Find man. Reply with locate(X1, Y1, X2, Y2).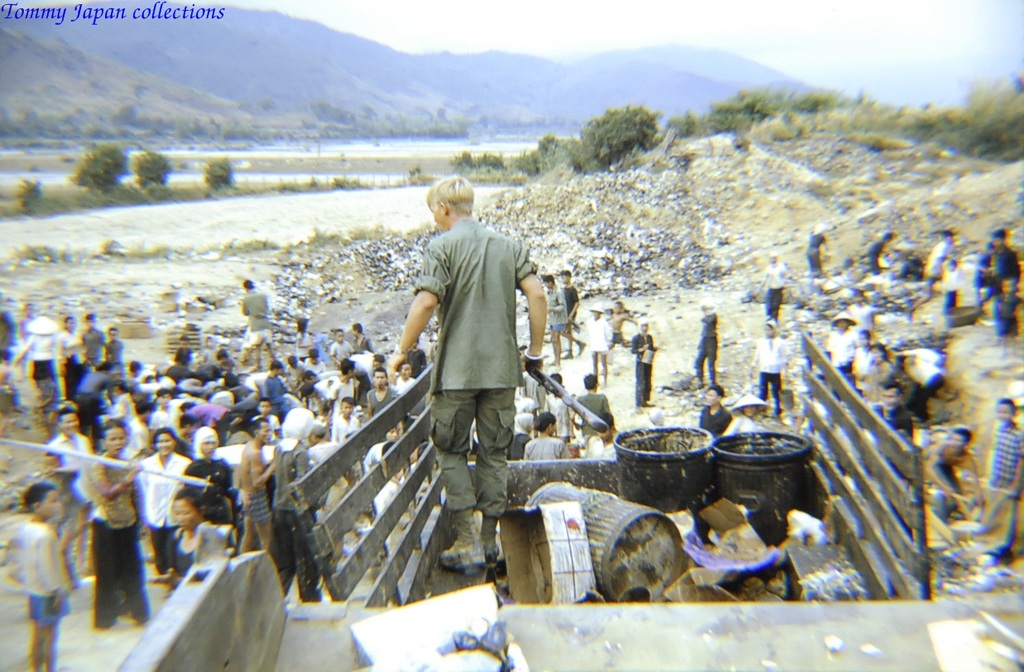
locate(368, 369, 400, 415).
